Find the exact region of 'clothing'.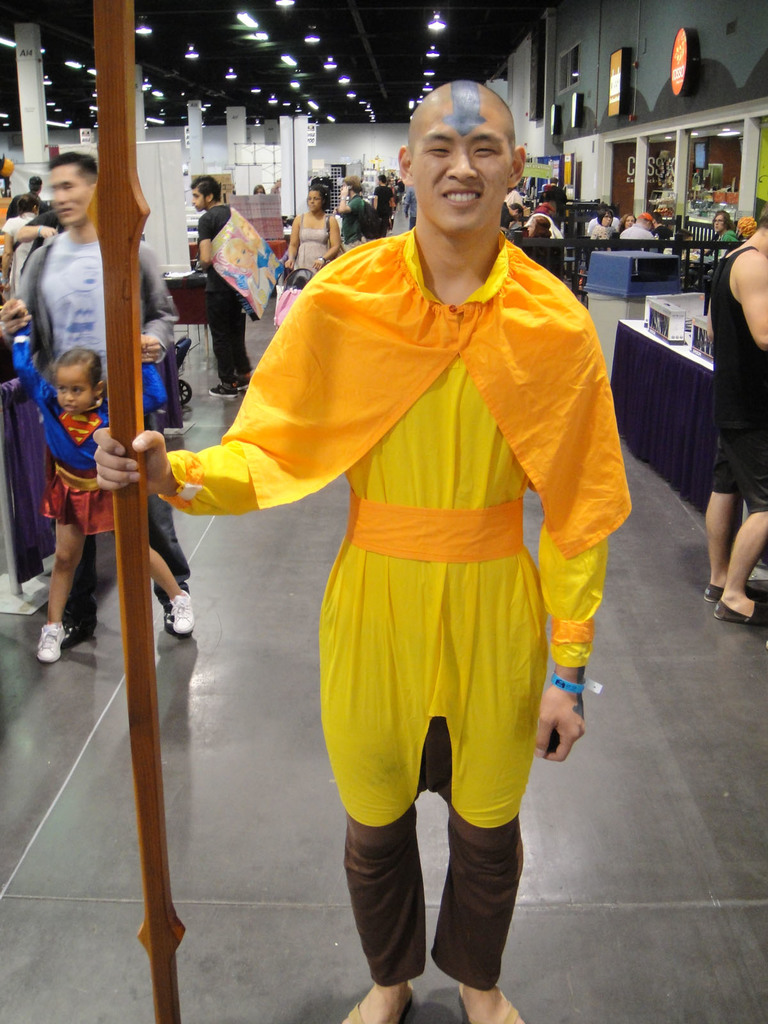
Exact region: l=147, t=220, r=633, b=995.
